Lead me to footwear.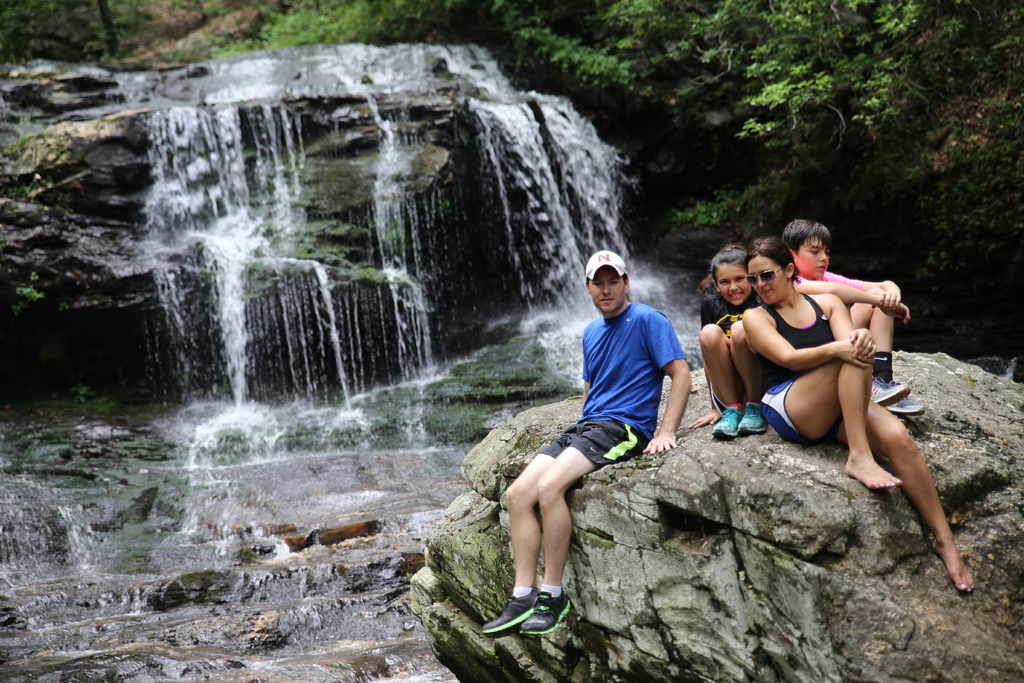
Lead to 867:375:913:406.
